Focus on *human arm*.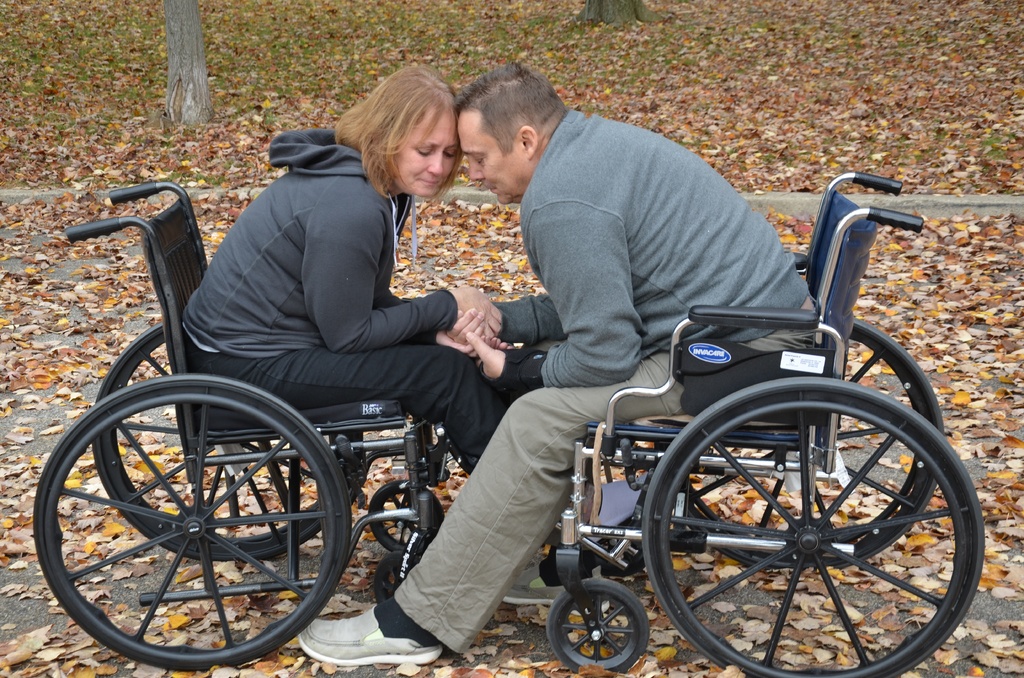
Focused at <bbox>298, 200, 507, 357</bbox>.
